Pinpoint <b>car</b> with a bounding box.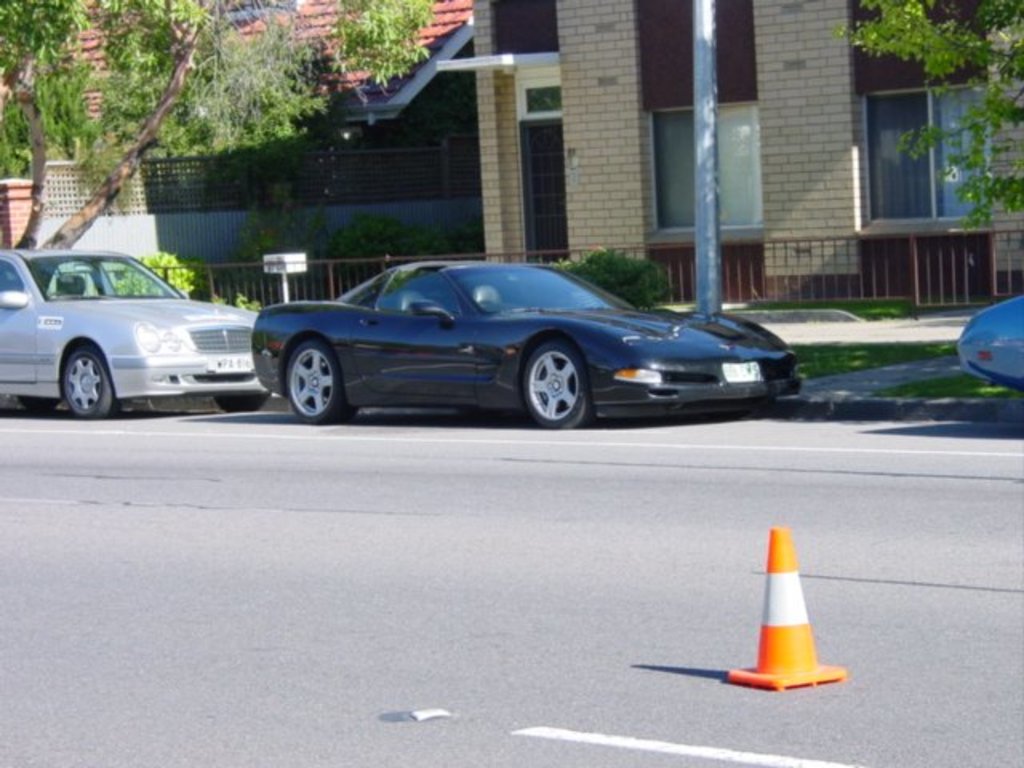
<box>253,261,803,430</box>.
